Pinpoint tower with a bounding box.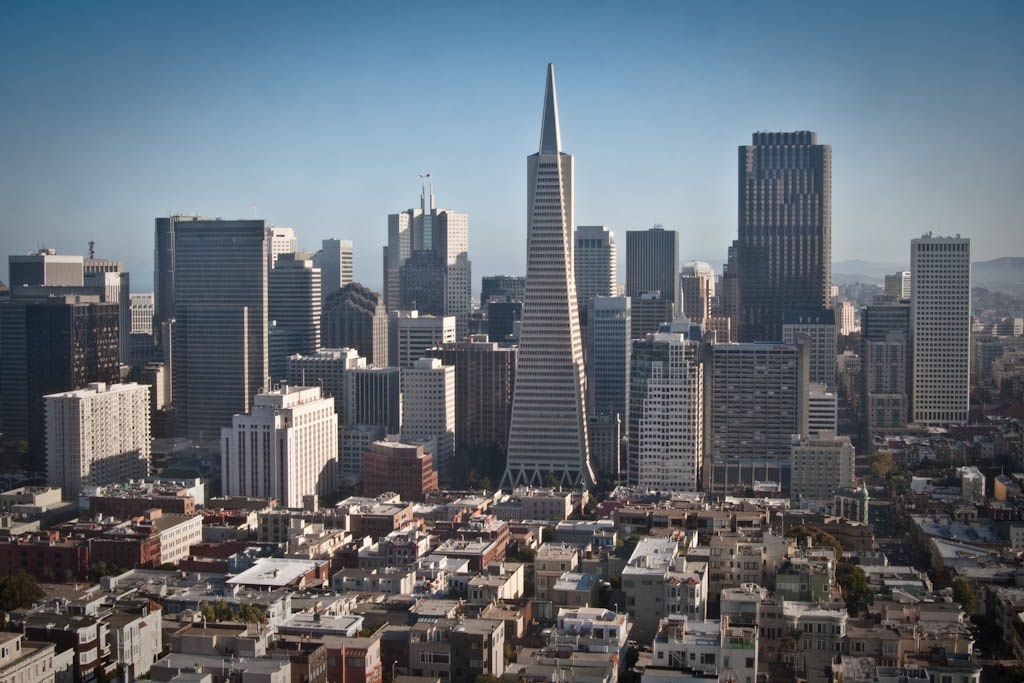
rect(384, 209, 466, 361).
